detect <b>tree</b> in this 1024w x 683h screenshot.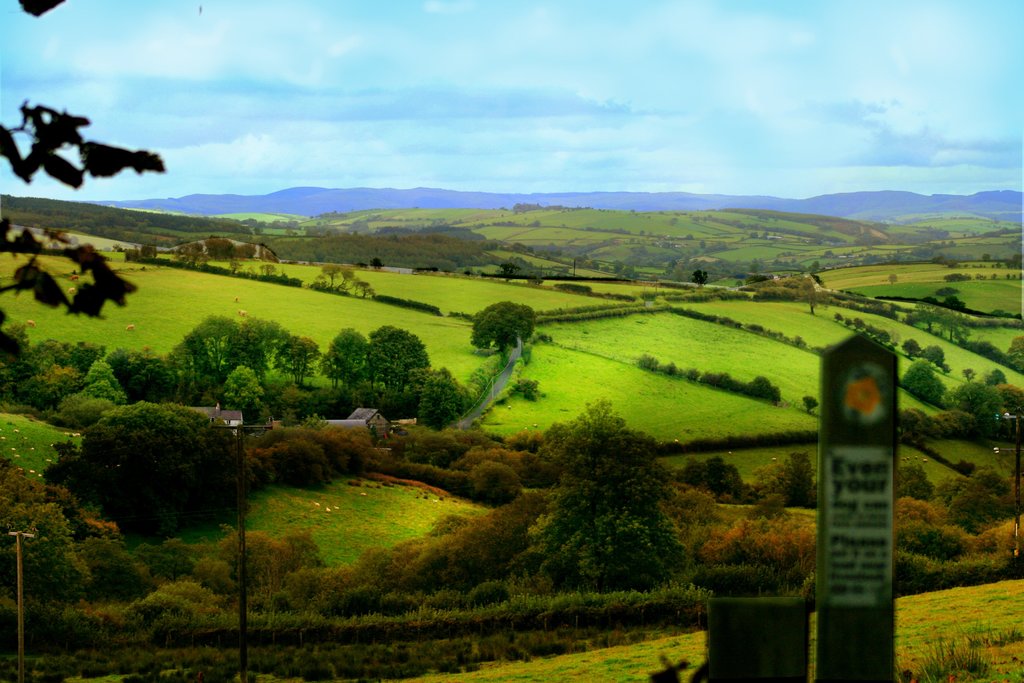
Detection: {"x1": 18, "y1": 333, "x2": 72, "y2": 411}.
